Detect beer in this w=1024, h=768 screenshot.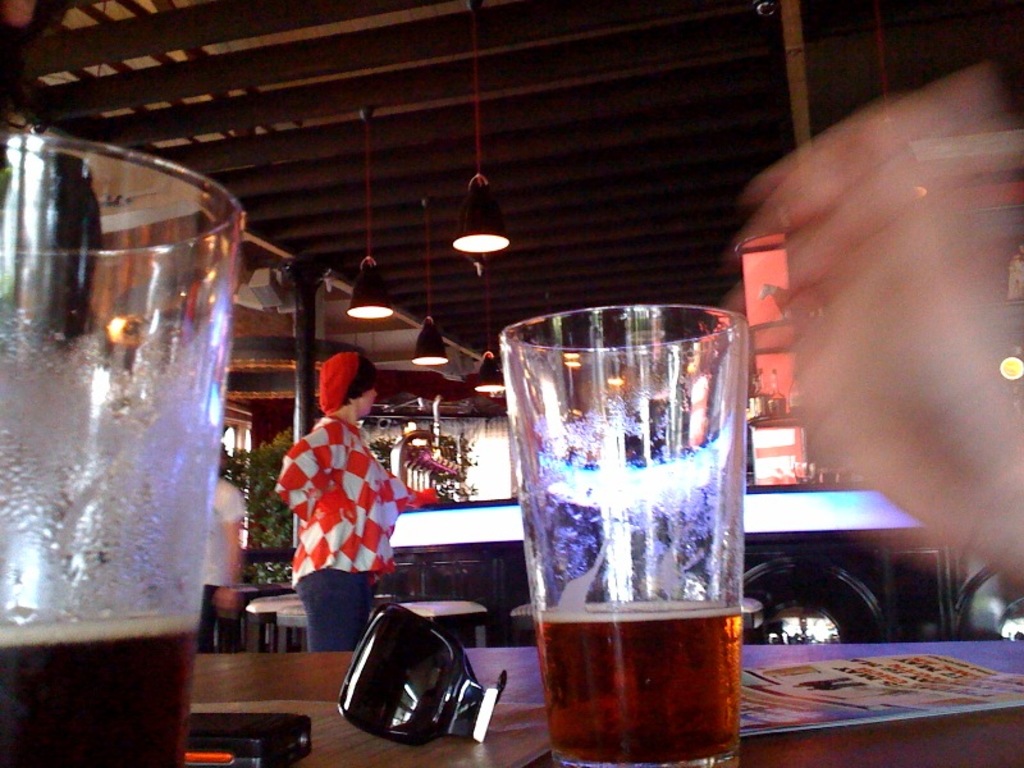
Detection: {"left": 499, "top": 298, "right": 745, "bottom": 767}.
